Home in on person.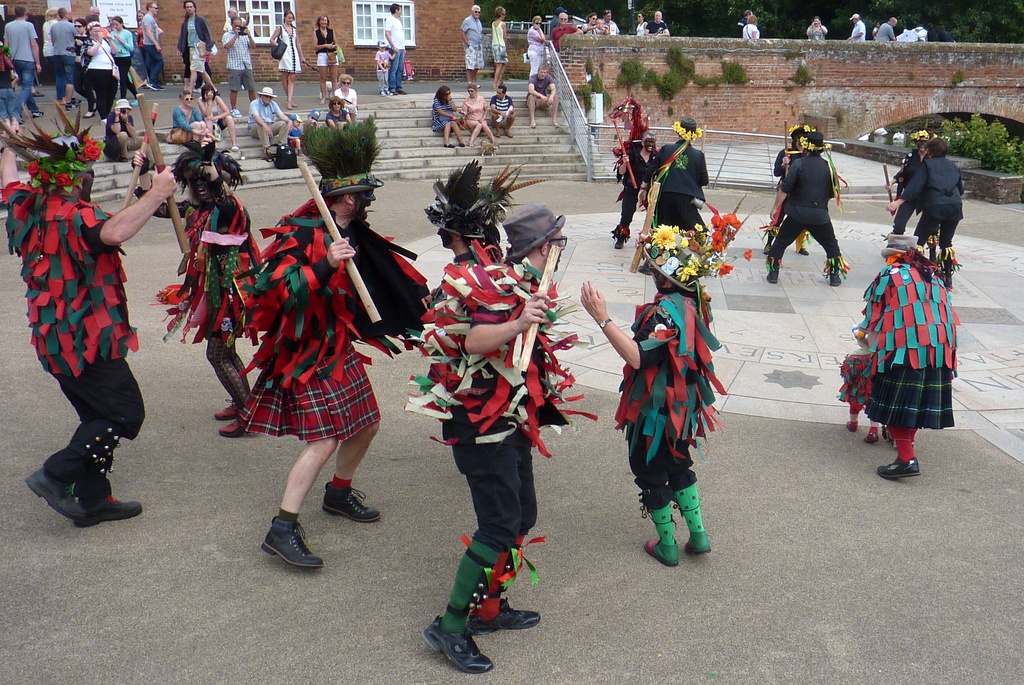
Homed in at BBox(877, 127, 940, 235).
